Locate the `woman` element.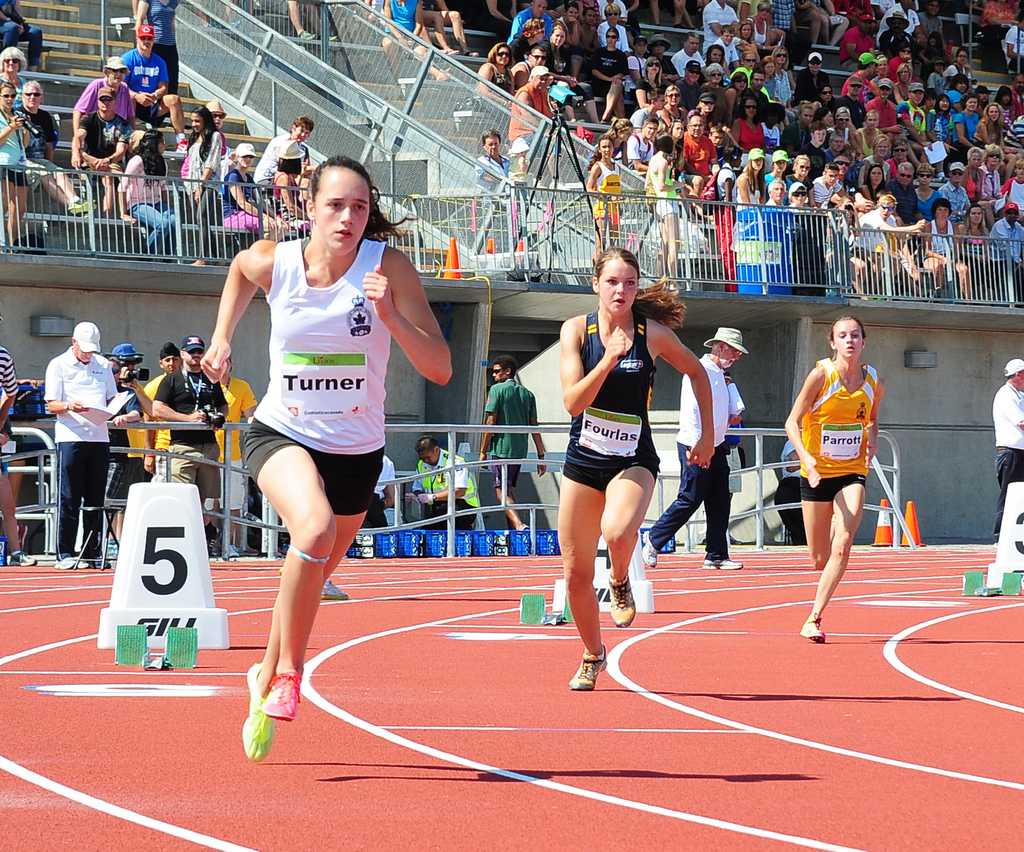
Element bbox: {"x1": 958, "y1": 145, "x2": 998, "y2": 225}.
